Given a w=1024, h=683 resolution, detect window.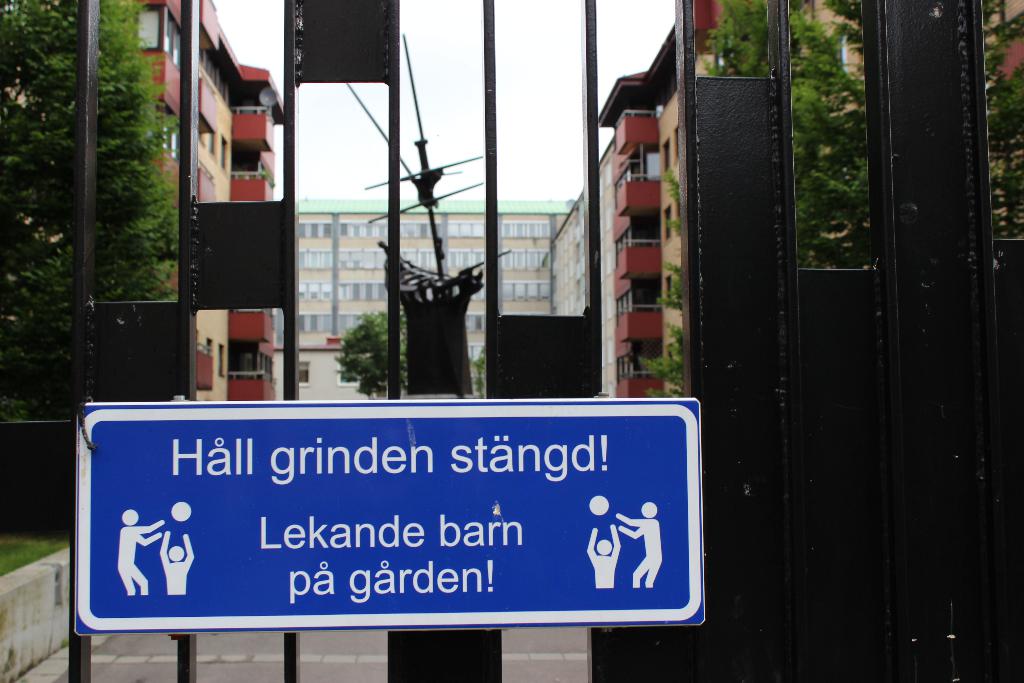
box=[337, 362, 364, 387].
